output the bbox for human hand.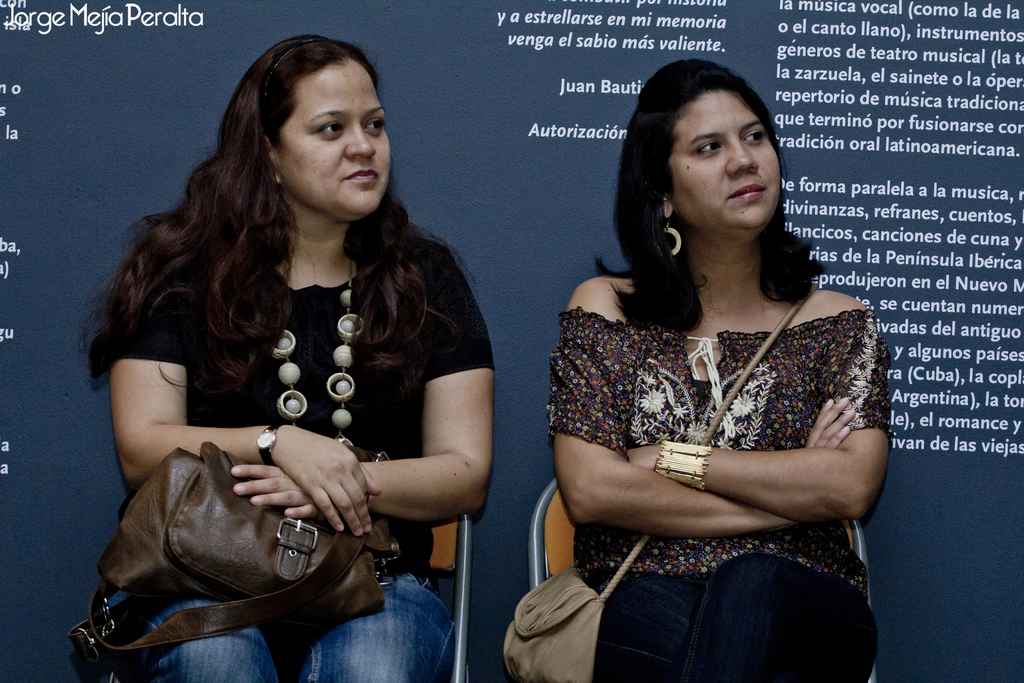
627/445/661/470.
